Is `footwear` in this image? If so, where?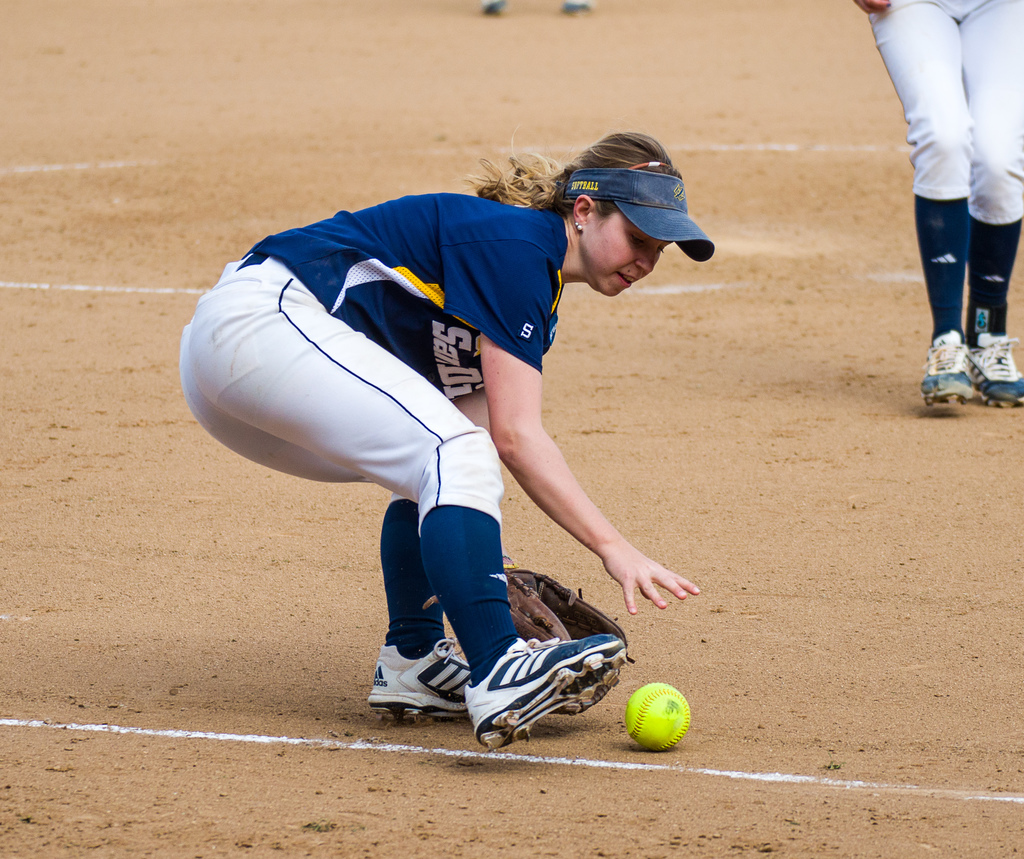
Yes, at bbox=[916, 325, 967, 405].
